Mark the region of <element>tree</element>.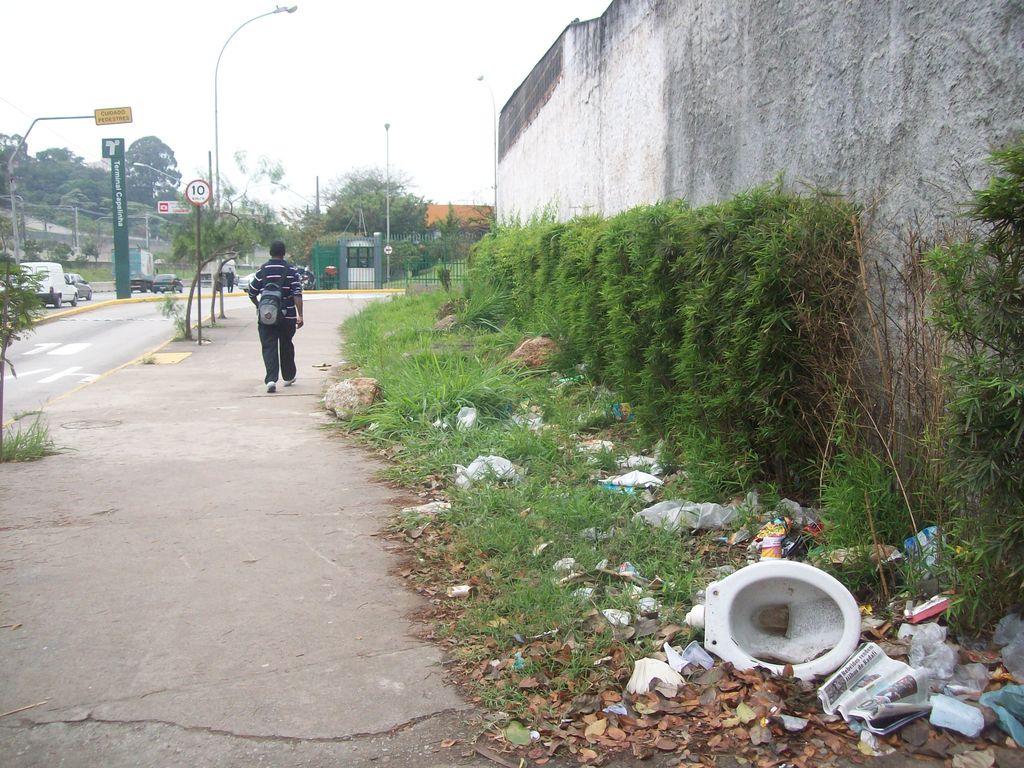
Region: [307, 161, 430, 249].
